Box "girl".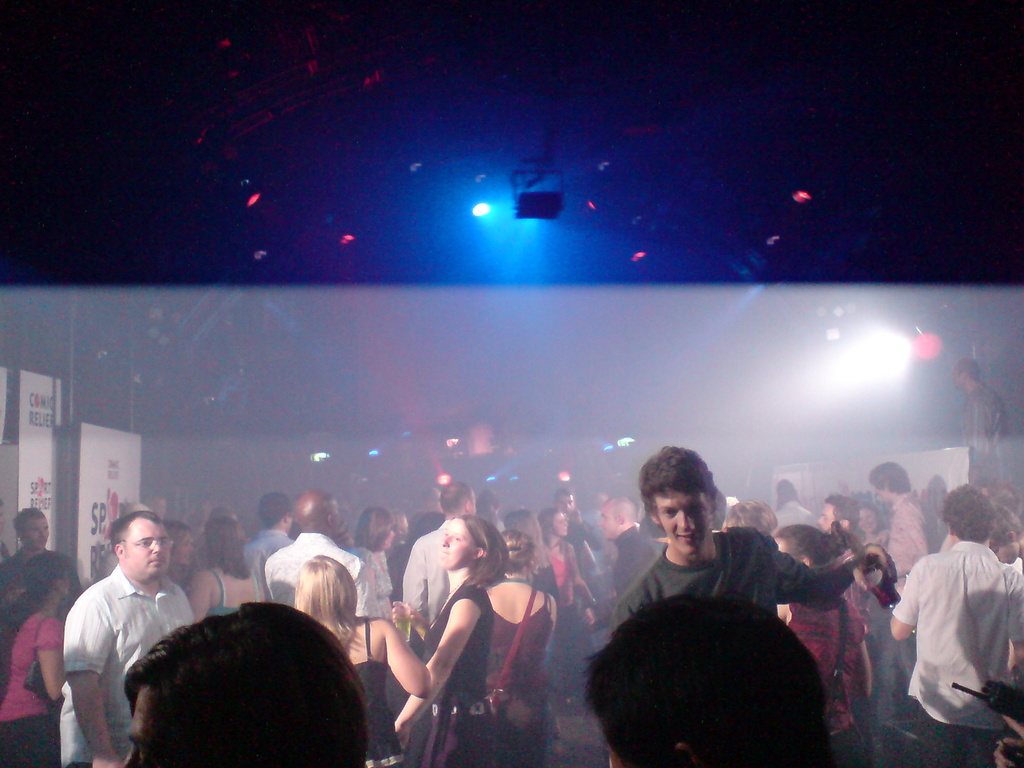
773,520,877,767.
